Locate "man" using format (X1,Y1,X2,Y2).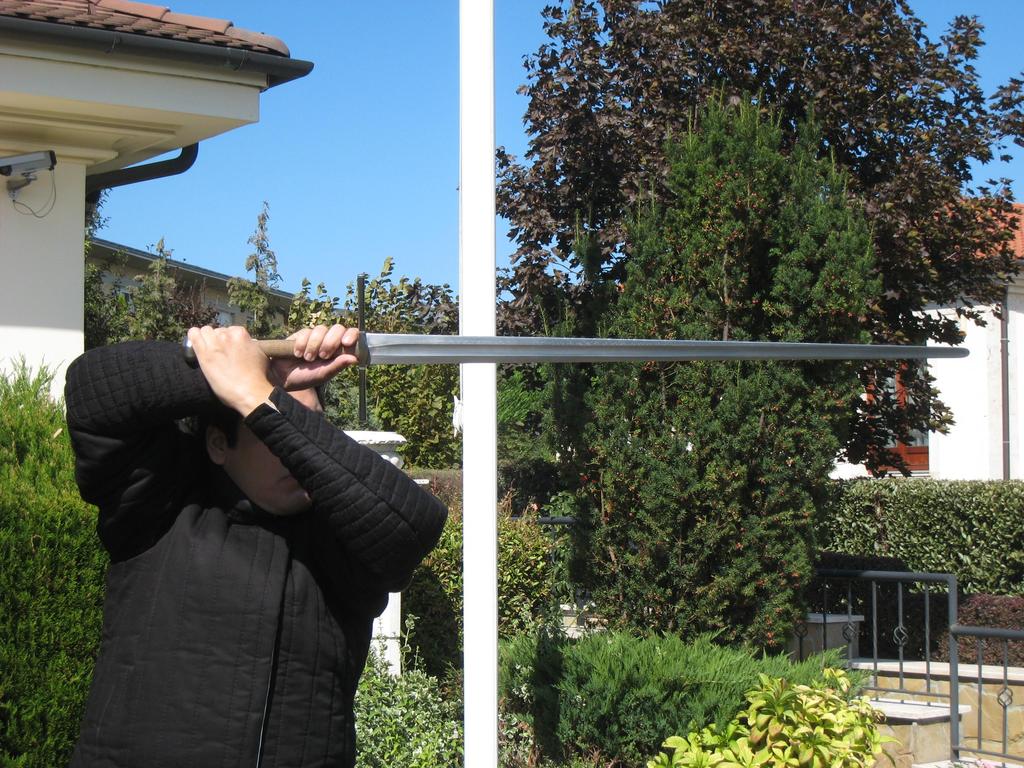
(63,309,445,767).
